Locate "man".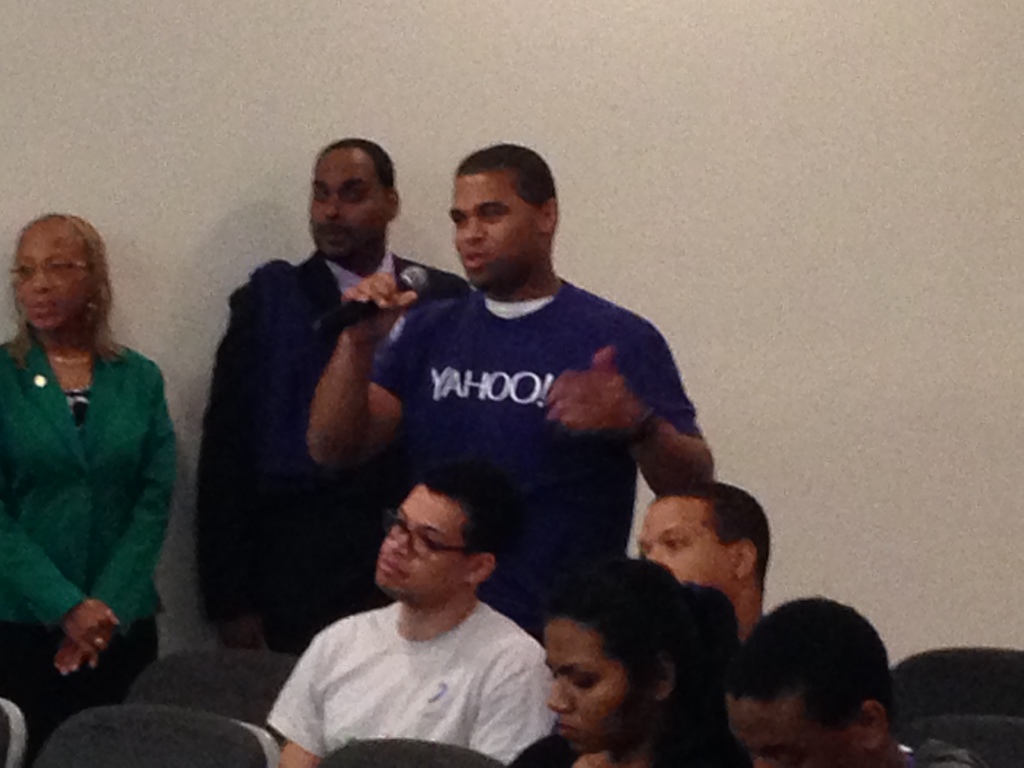
Bounding box: 250/463/586/759.
